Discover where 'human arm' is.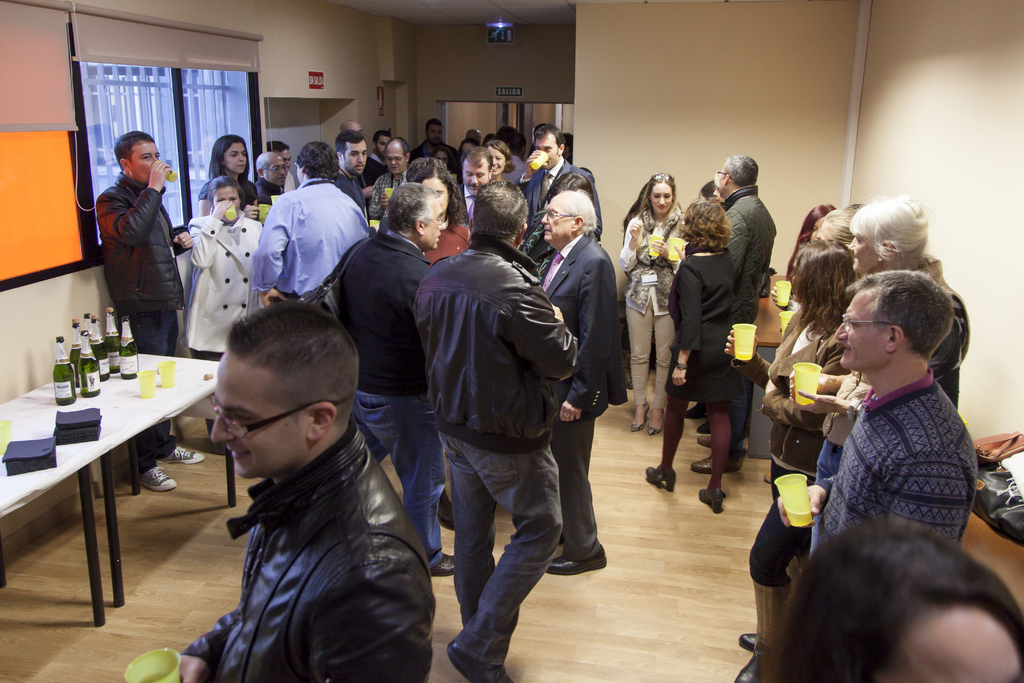
Discovered at 366:174:394:220.
